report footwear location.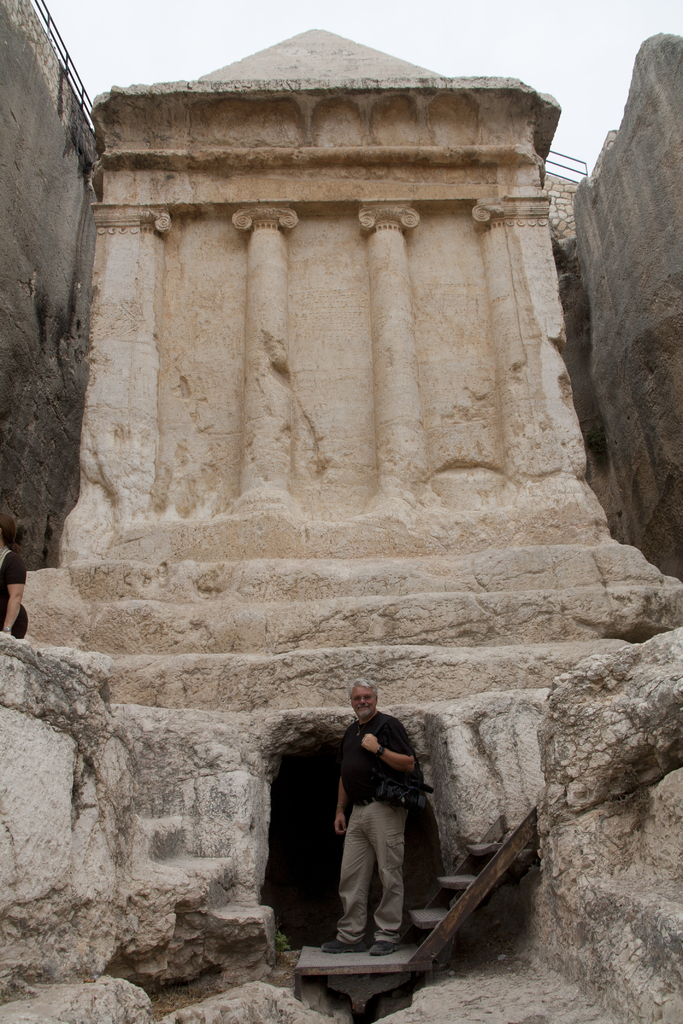
Report: bbox(373, 938, 397, 955).
